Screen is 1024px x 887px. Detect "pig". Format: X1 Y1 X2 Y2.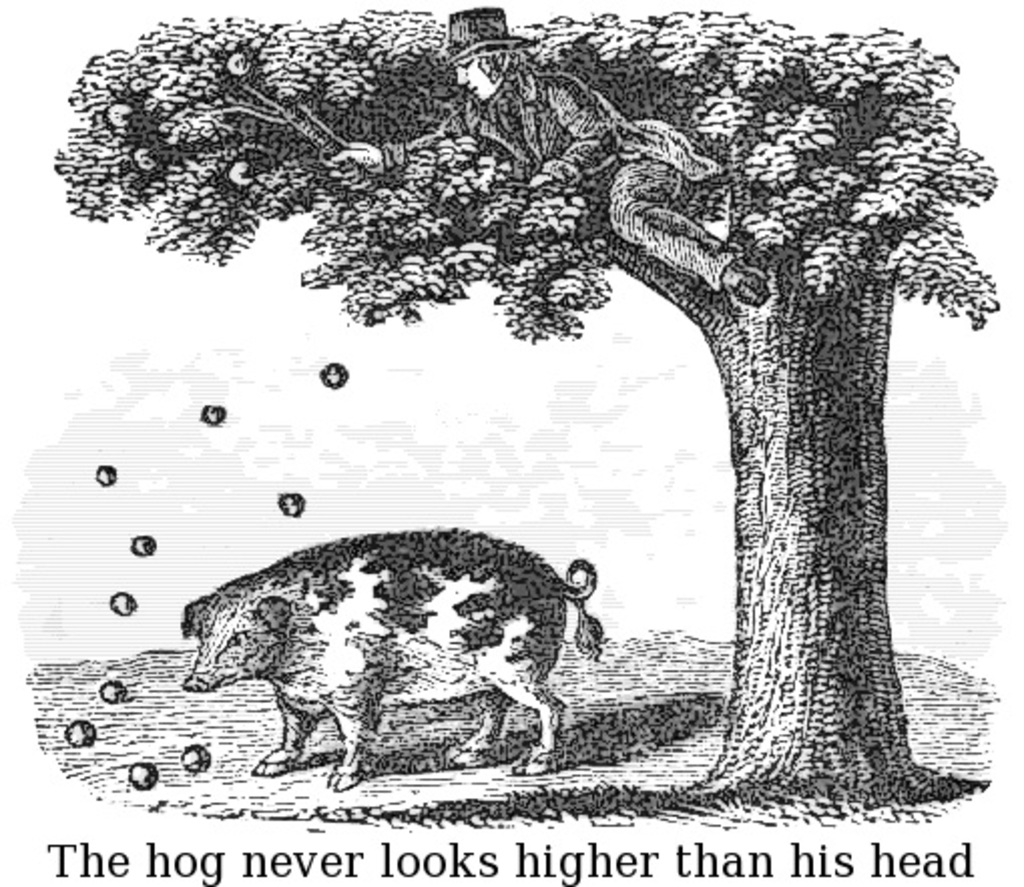
179 522 598 789.
